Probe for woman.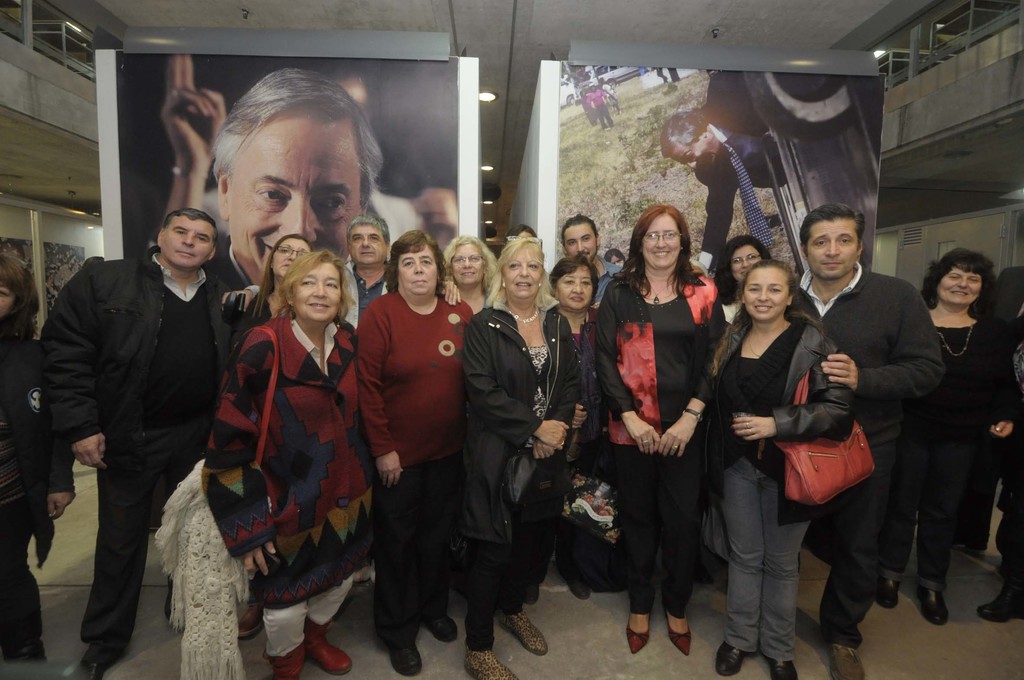
Probe result: BBox(463, 236, 576, 679).
